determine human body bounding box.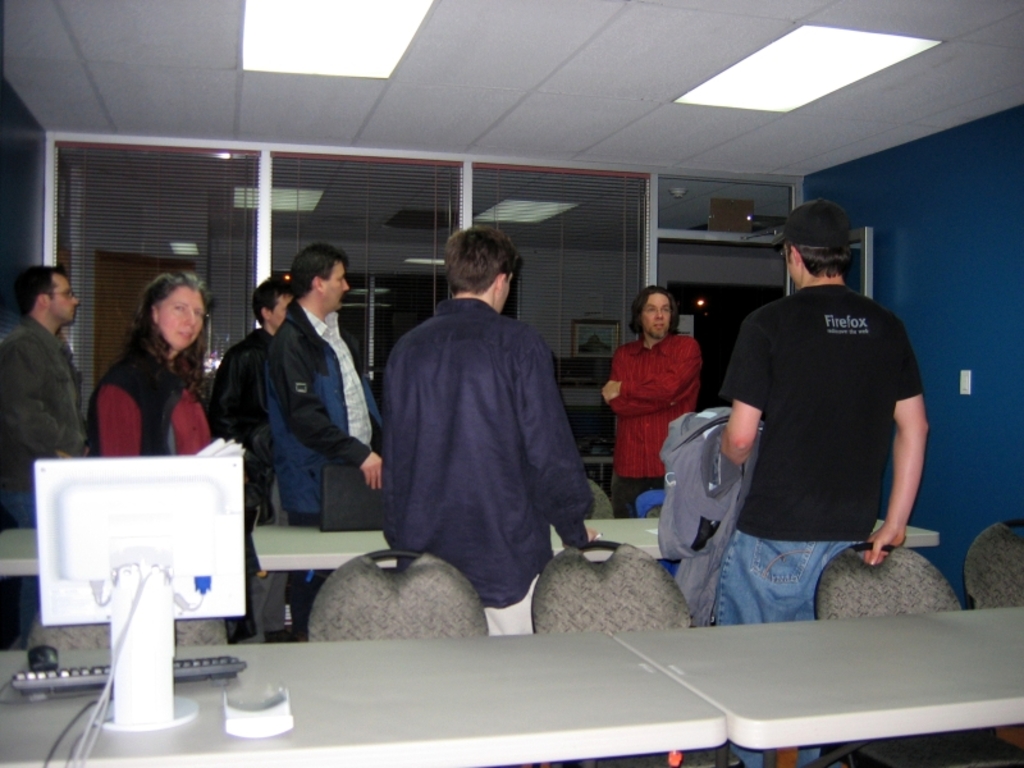
Determined: [0,317,91,527].
